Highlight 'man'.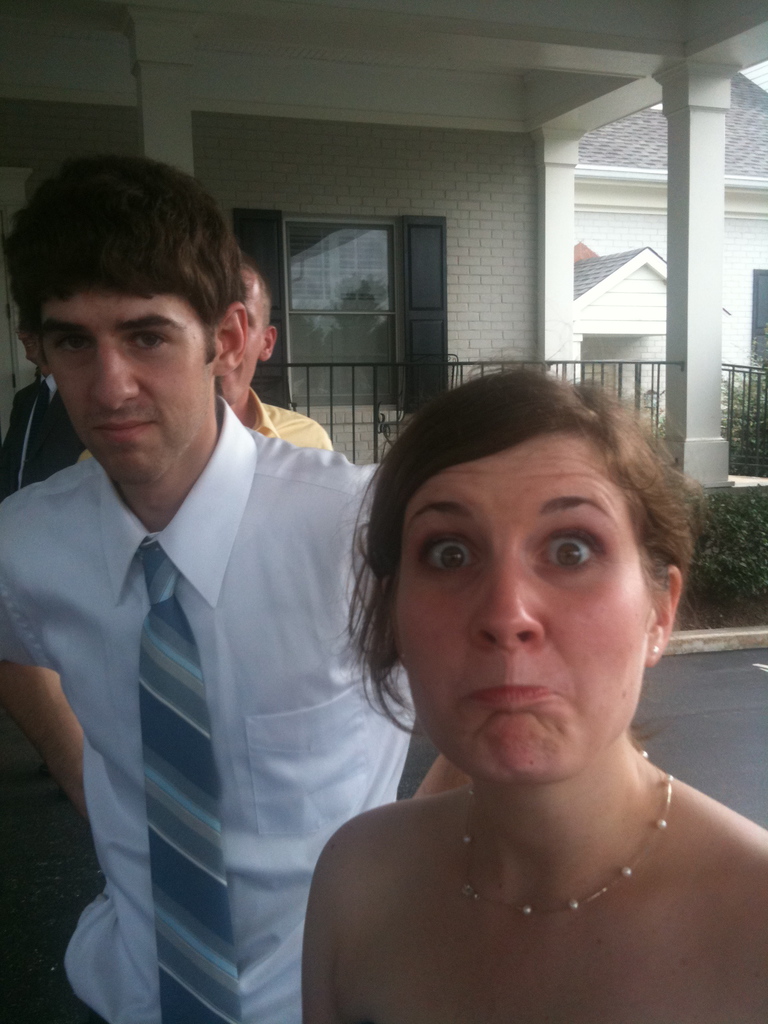
Highlighted region: Rect(13, 155, 419, 1015).
